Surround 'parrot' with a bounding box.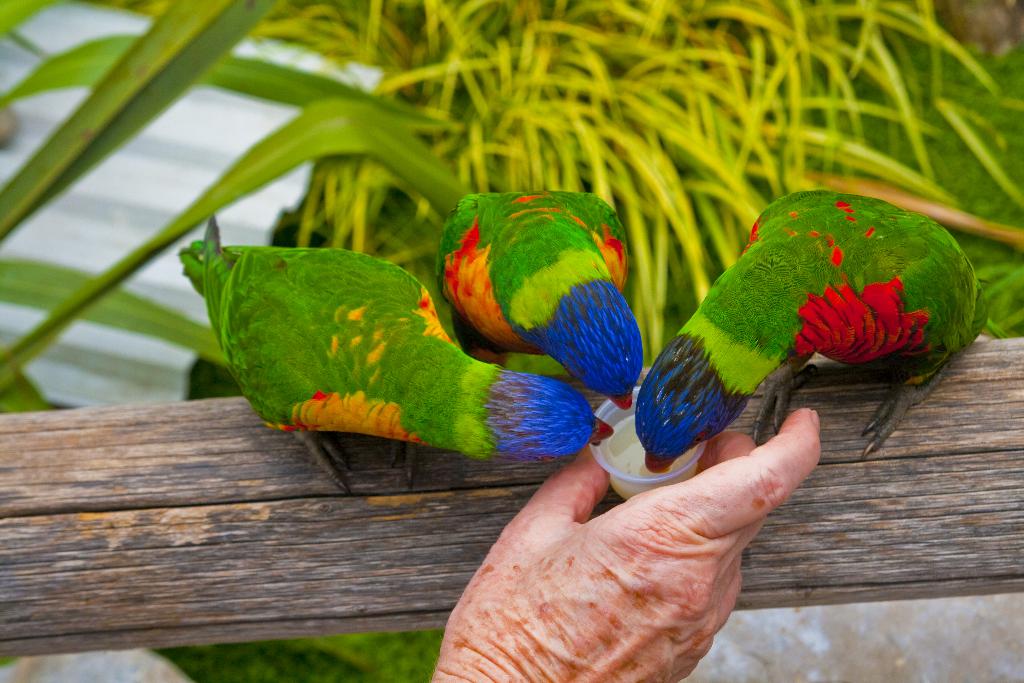
detection(177, 211, 611, 492).
